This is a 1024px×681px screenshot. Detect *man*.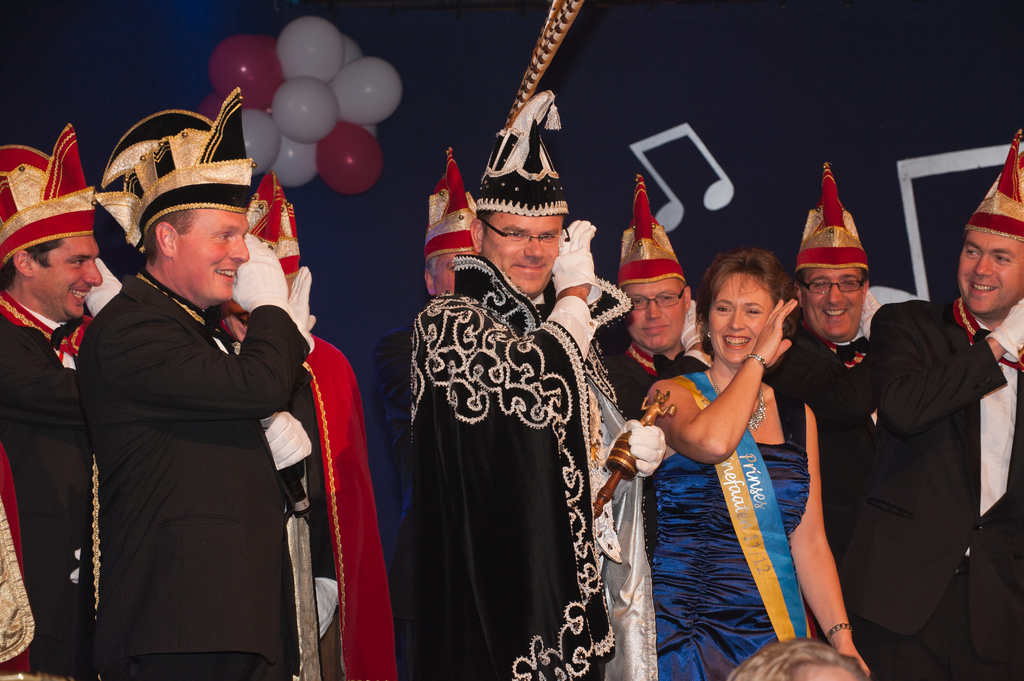
<box>788,152,920,680</box>.
